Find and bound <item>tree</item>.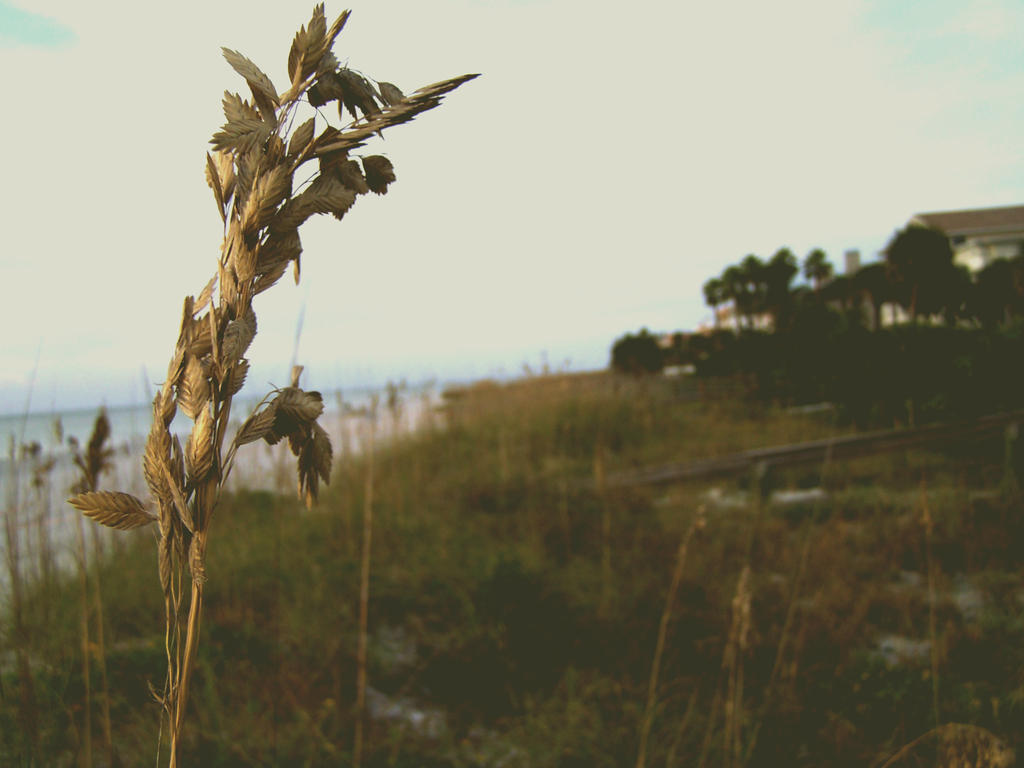
Bound: 852 260 886 321.
